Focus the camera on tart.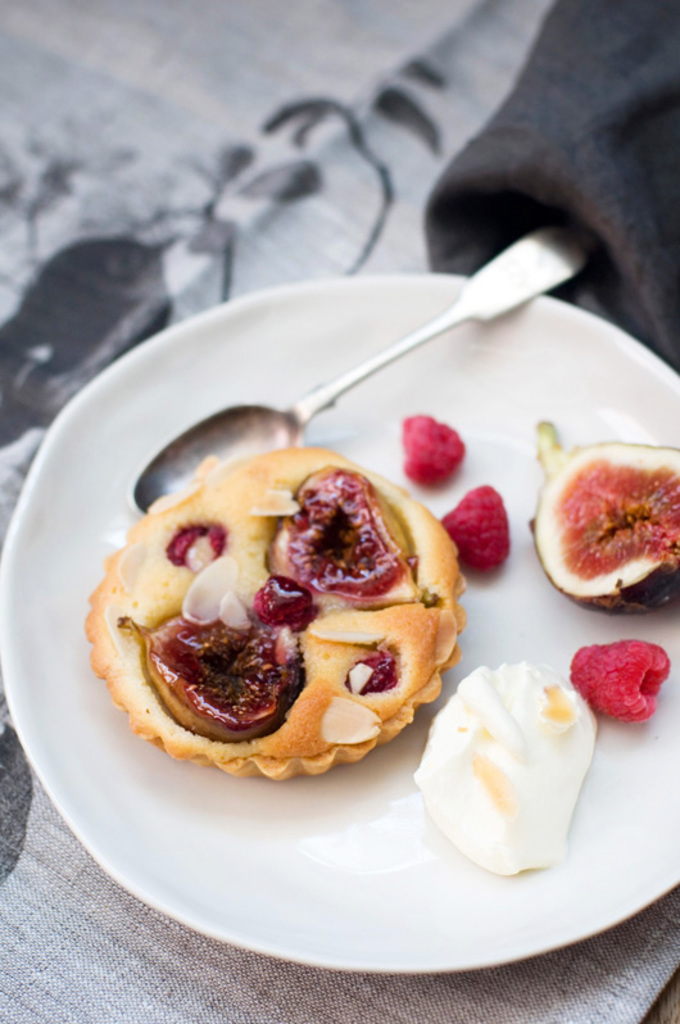
Focus region: BBox(400, 412, 679, 882).
